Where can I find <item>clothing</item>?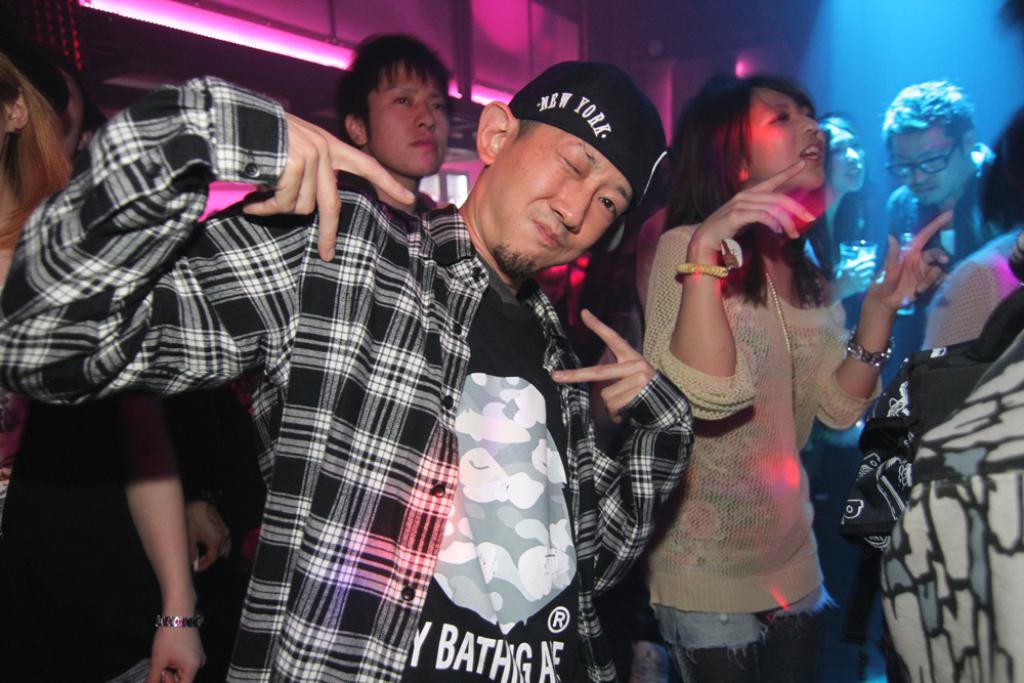
You can find it at <bbox>631, 215, 885, 682</bbox>.
